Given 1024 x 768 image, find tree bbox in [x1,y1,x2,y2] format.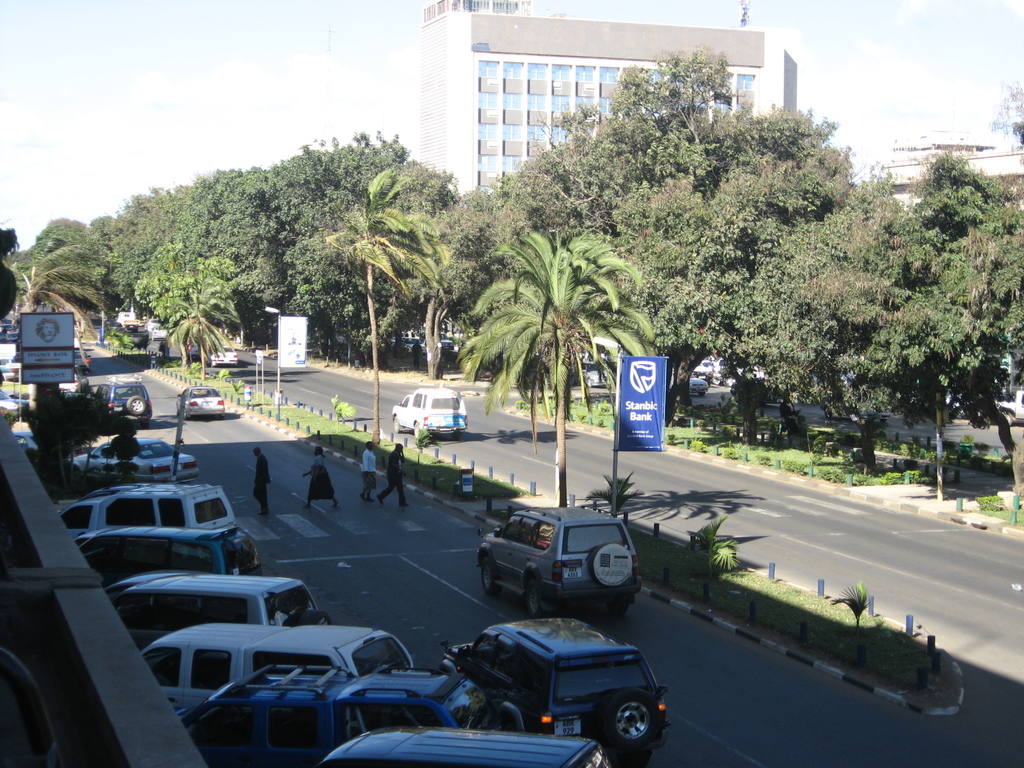
[467,201,625,472].
